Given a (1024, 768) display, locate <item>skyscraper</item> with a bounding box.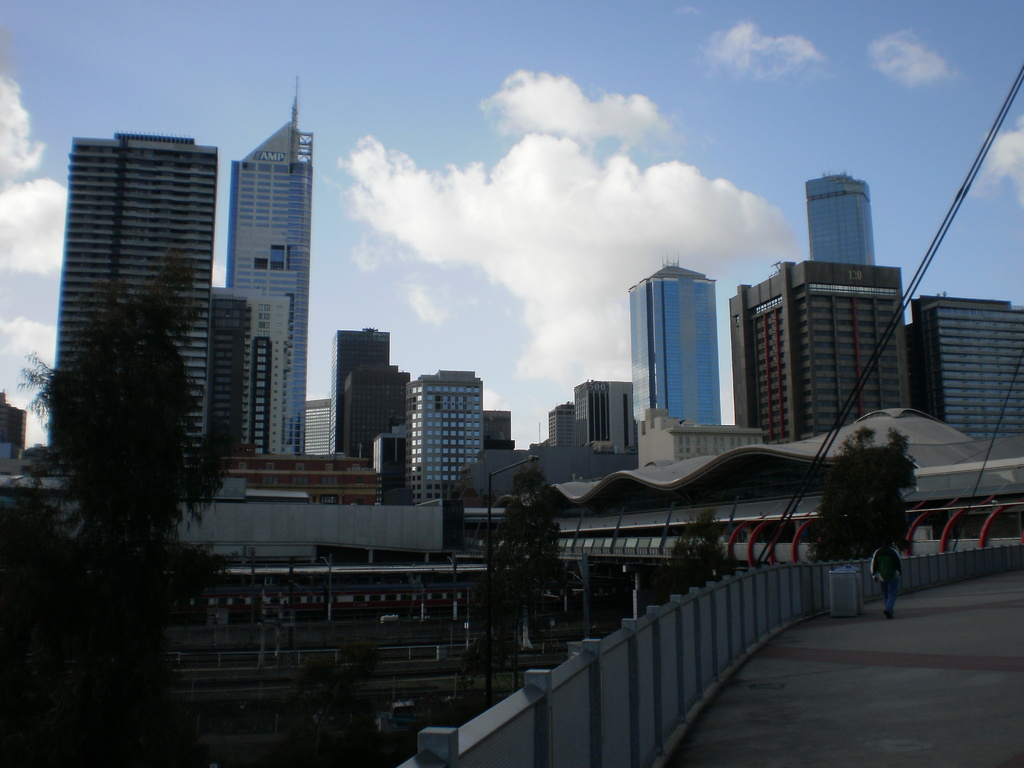
Located: <box>333,319,392,457</box>.
